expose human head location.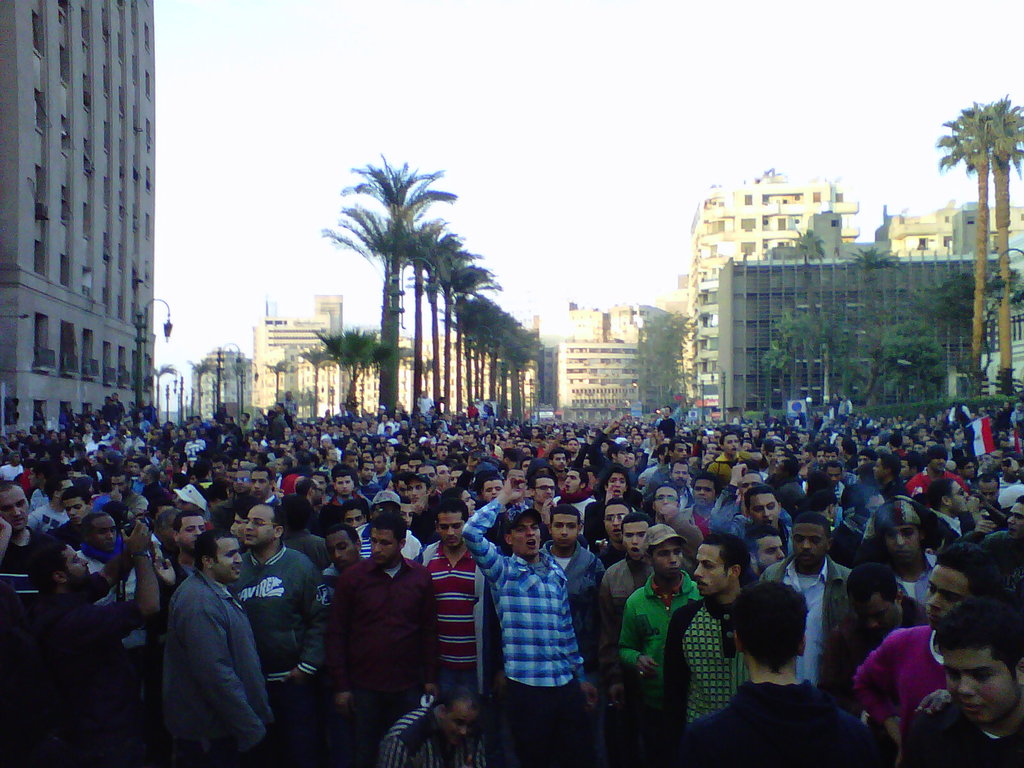
Exposed at bbox(724, 584, 808, 659).
